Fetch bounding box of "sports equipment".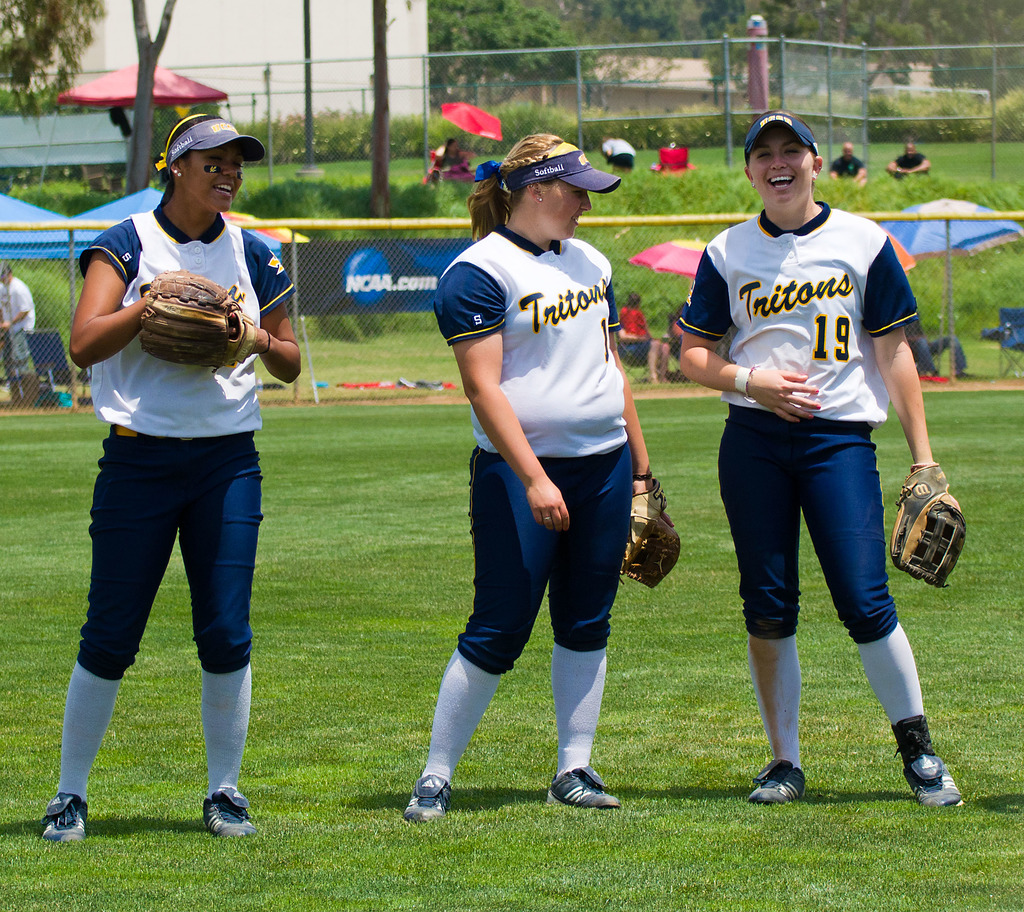
Bbox: BBox(892, 465, 969, 591).
